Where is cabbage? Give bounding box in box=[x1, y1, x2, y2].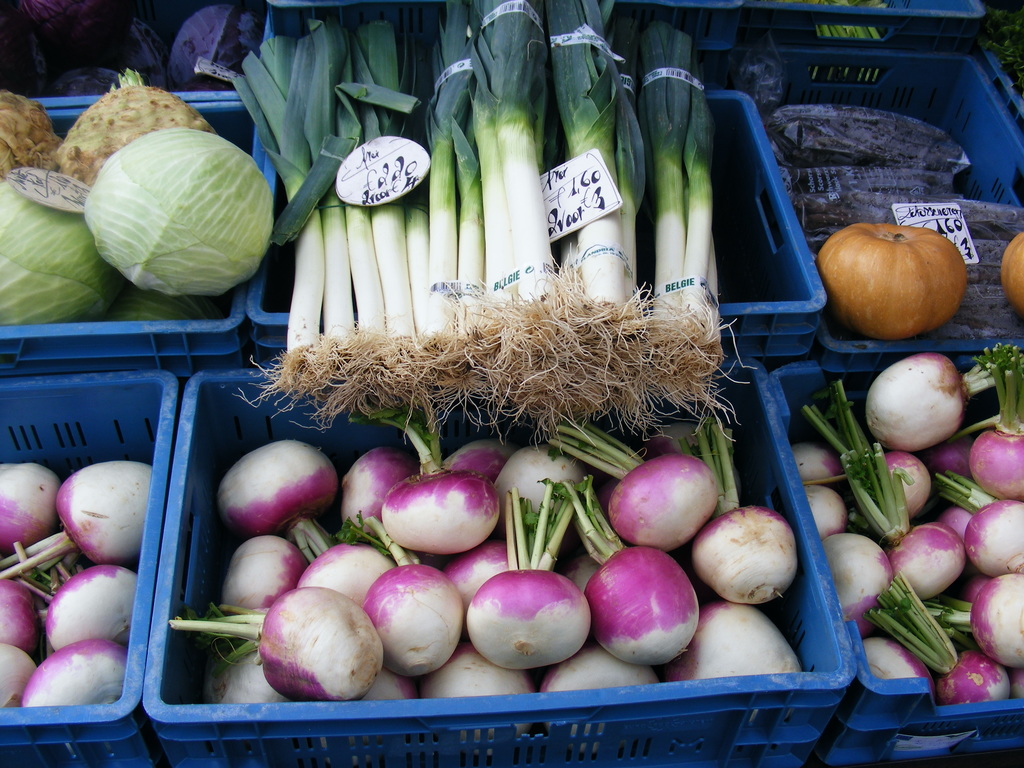
box=[99, 287, 229, 321].
